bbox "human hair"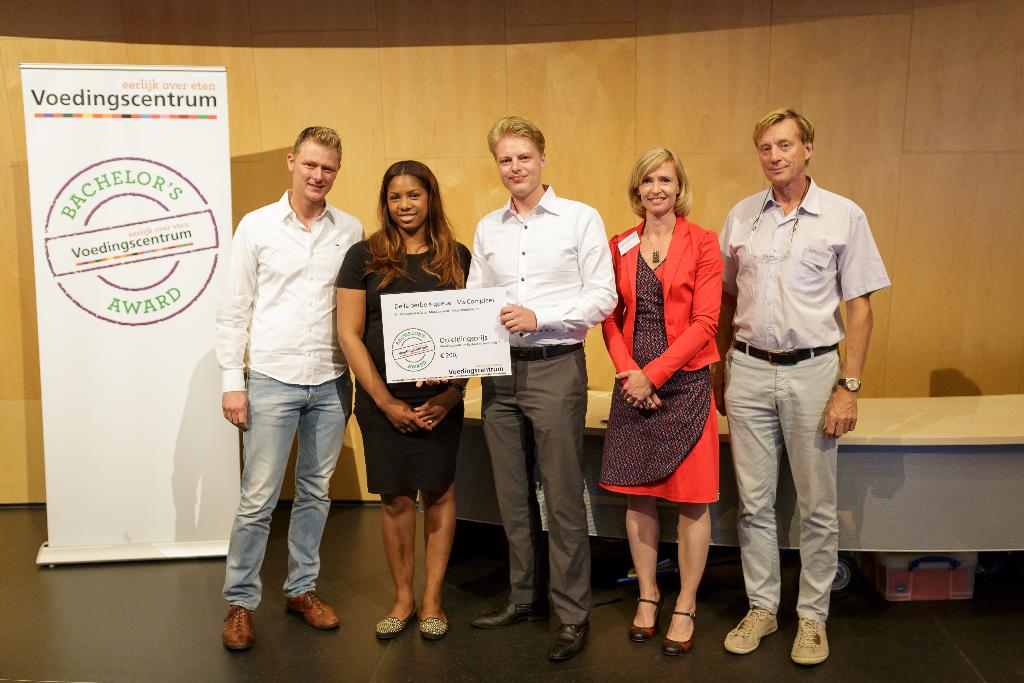
left=485, top=117, right=547, bottom=165
